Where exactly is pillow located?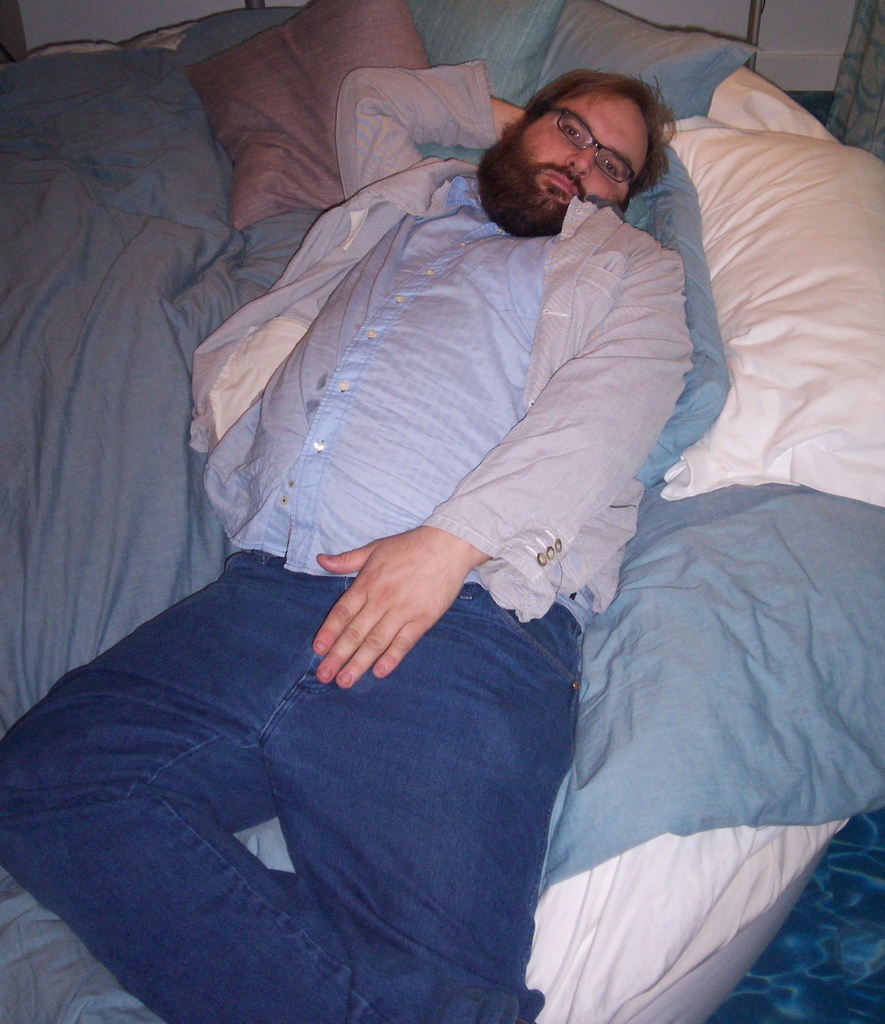
Its bounding box is 184,0,435,221.
